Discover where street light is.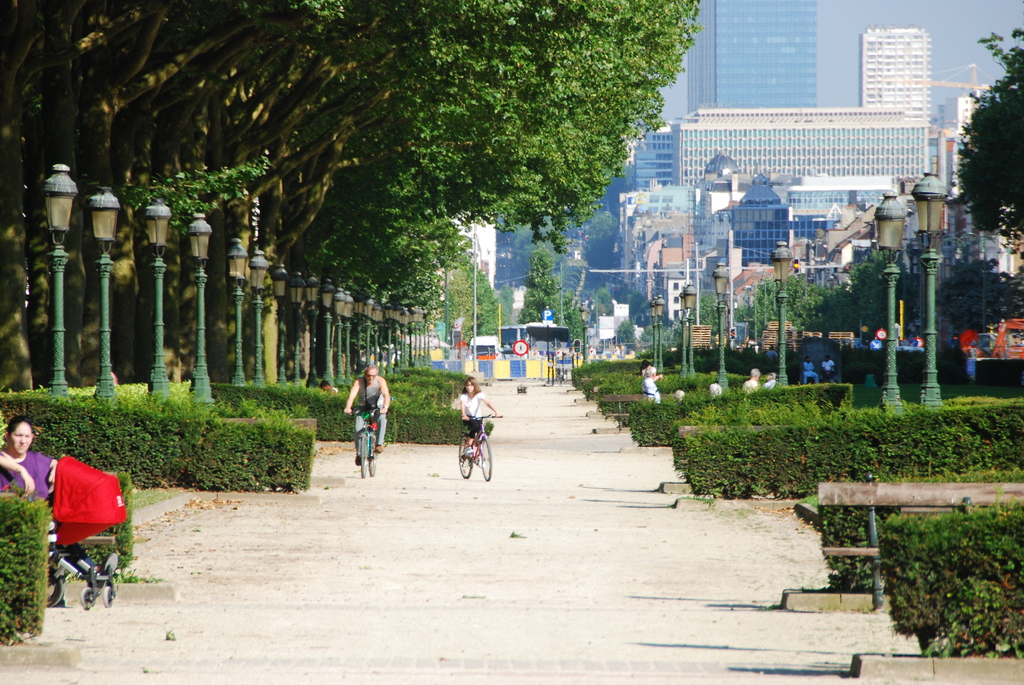
Discovered at [652,291,664,375].
